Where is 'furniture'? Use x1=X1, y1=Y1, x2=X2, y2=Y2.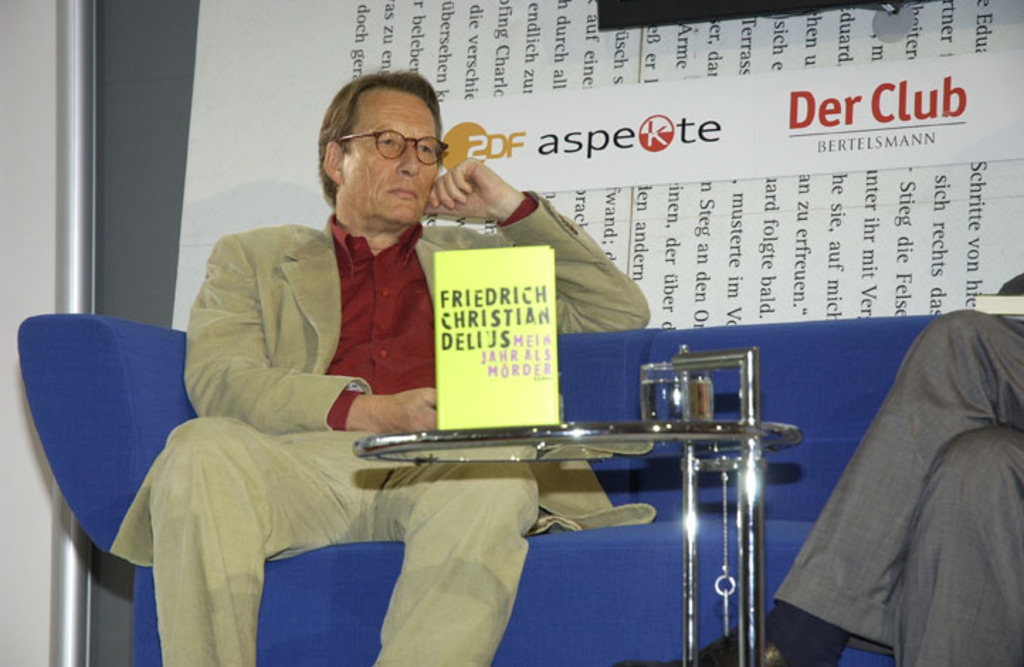
x1=16, y1=309, x2=1023, y2=666.
